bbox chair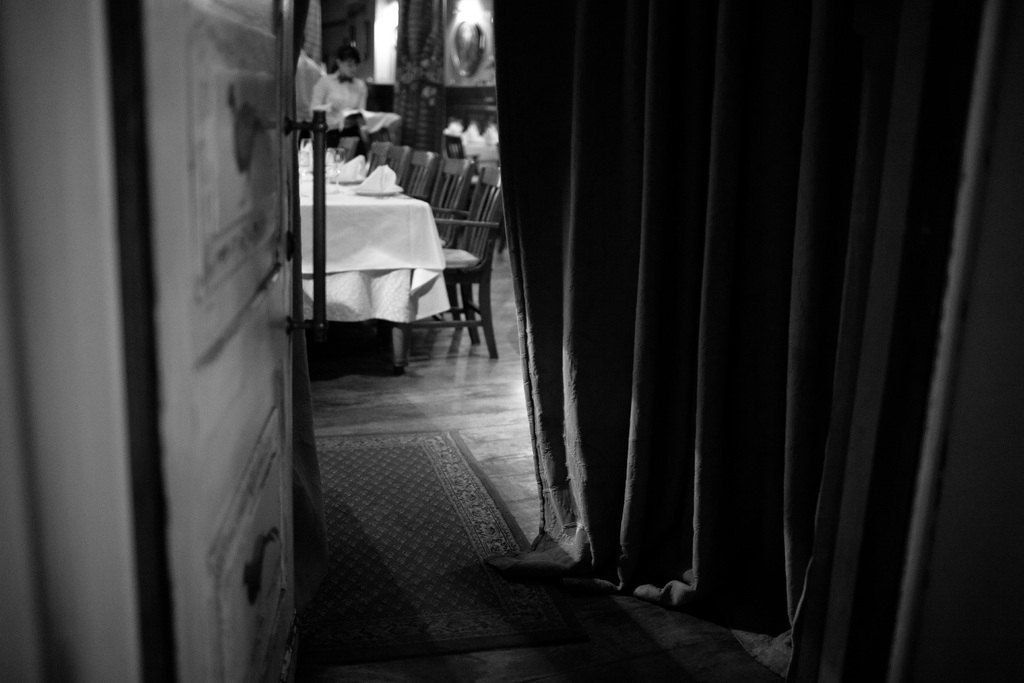
<region>340, 140, 356, 162</region>
